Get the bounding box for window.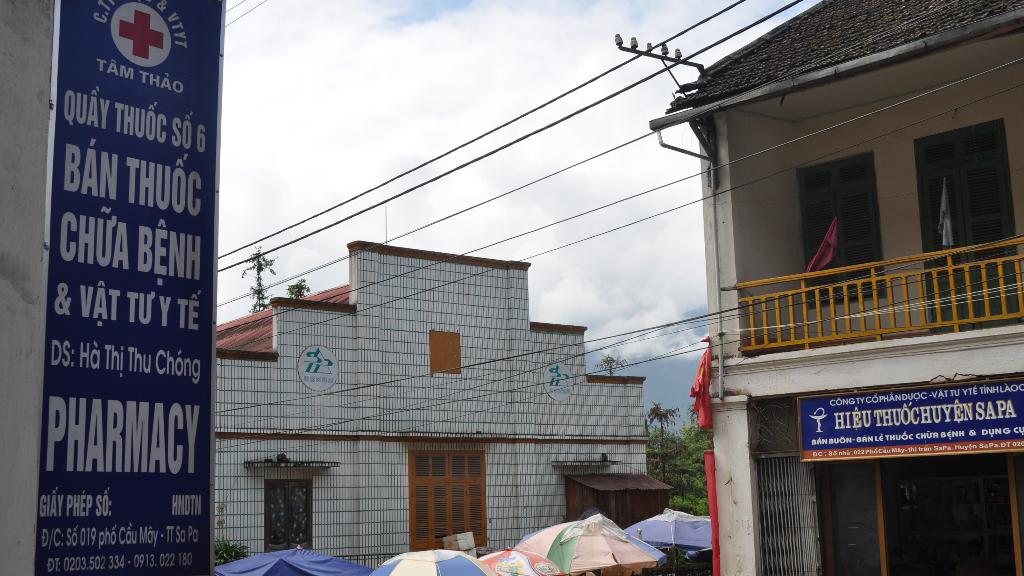
region(262, 477, 314, 554).
